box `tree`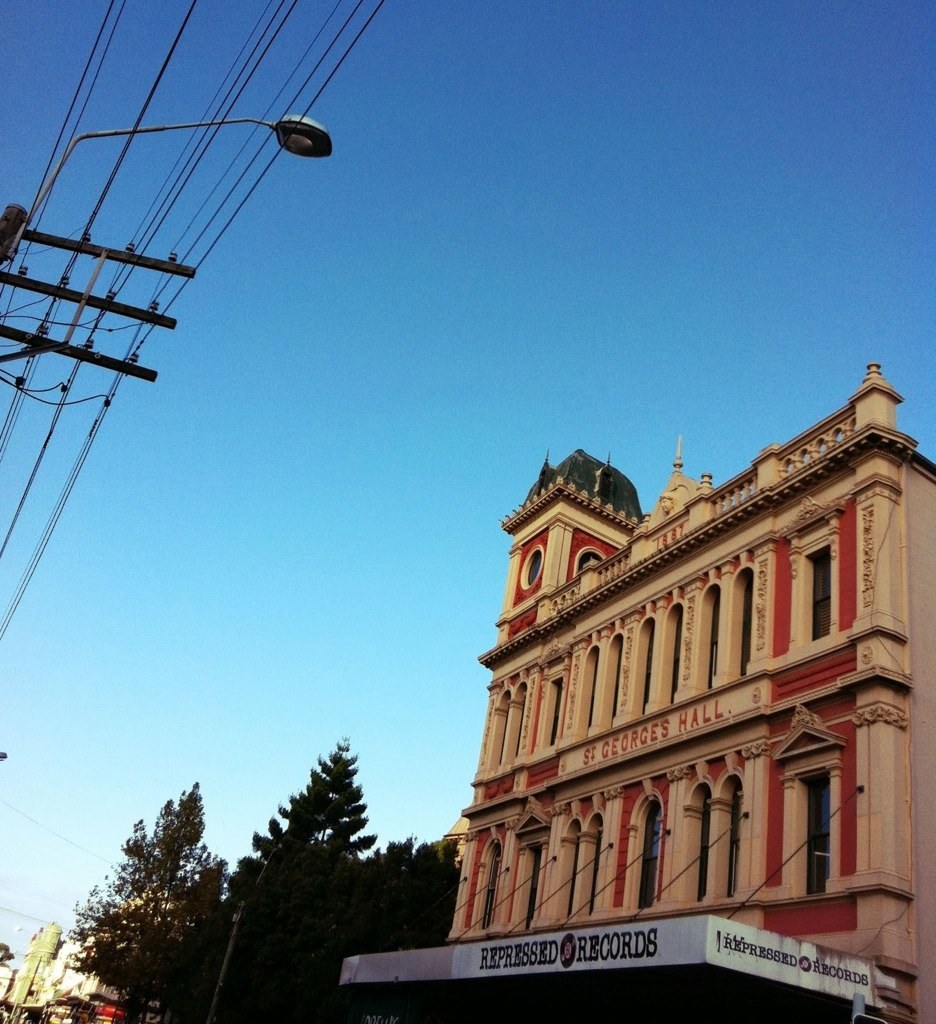
[53,762,266,1007]
